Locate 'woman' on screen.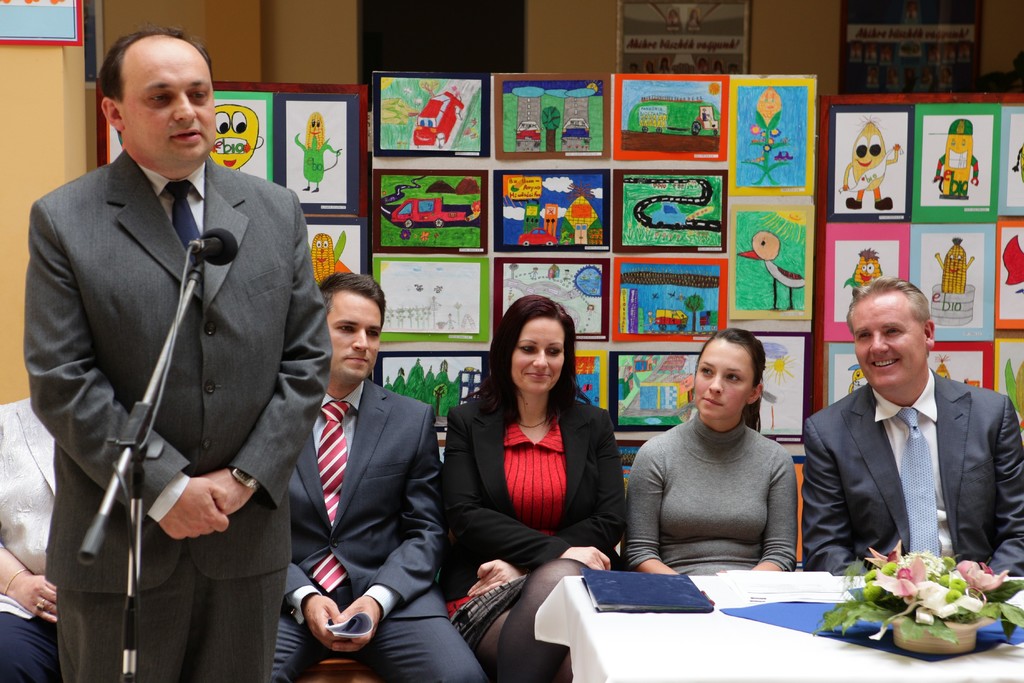
On screen at crop(453, 308, 622, 600).
